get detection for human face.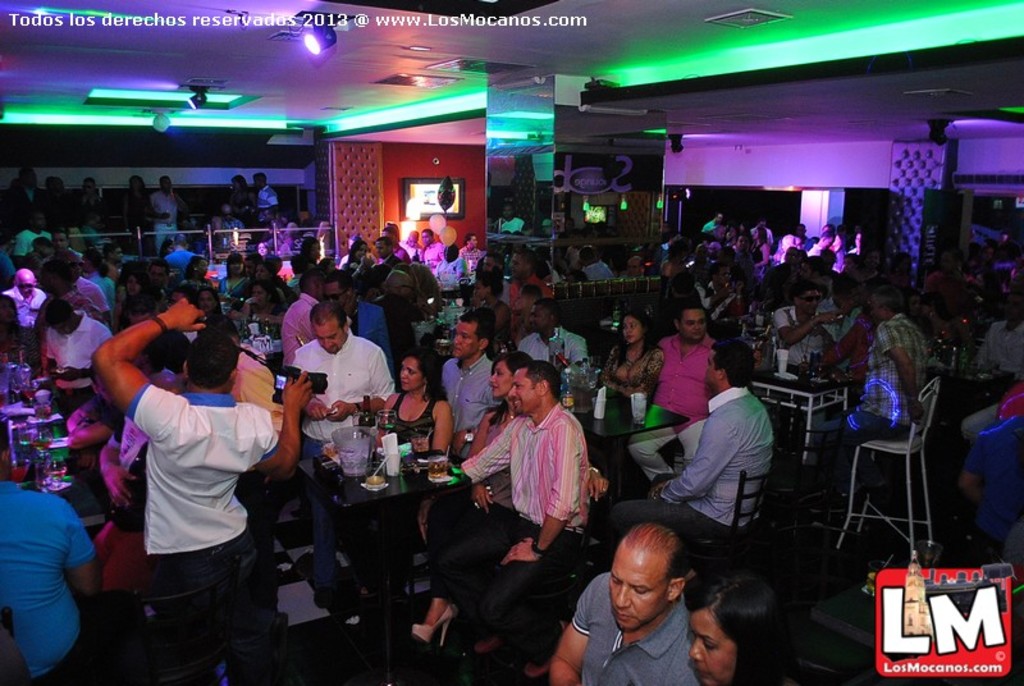
Detection: box=[193, 253, 207, 280].
